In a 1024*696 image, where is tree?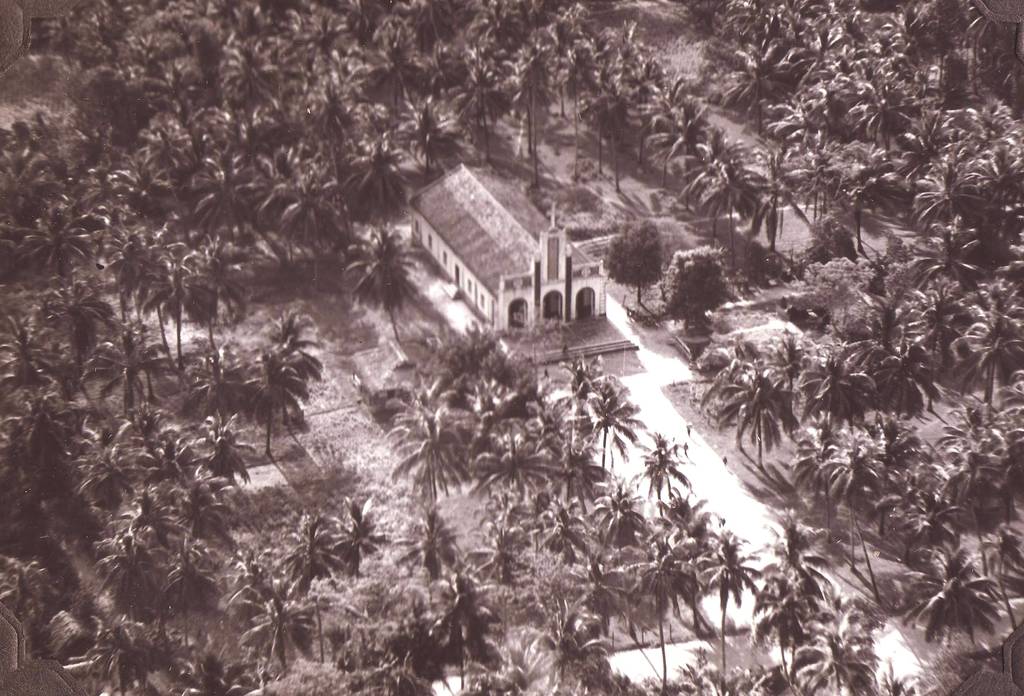
l=0, t=333, r=53, b=394.
